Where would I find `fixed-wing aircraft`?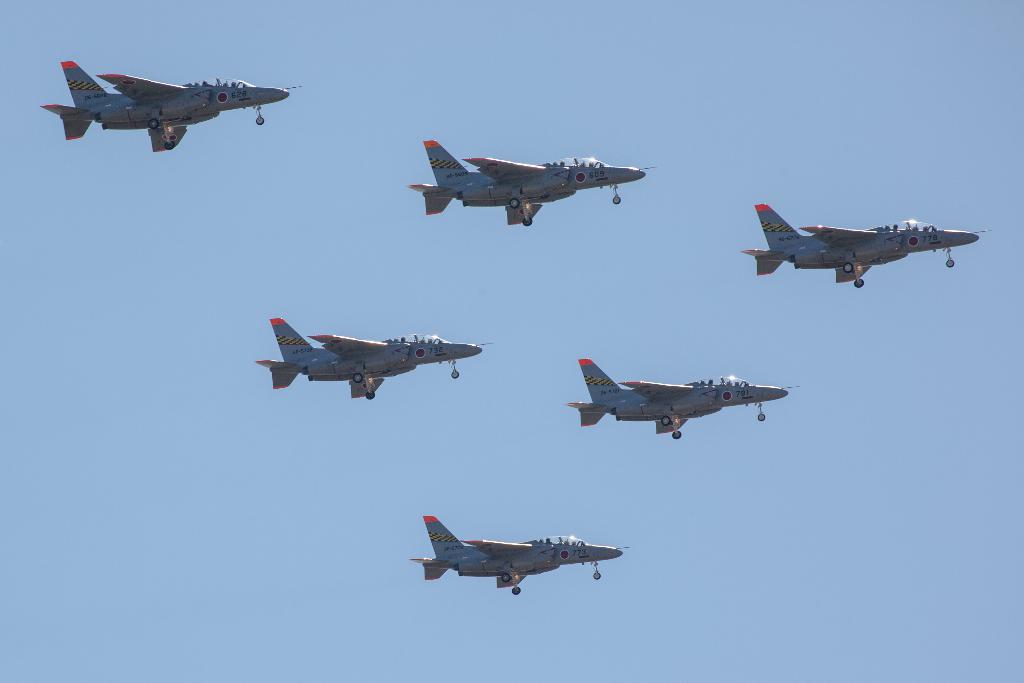
At {"left": 408, "top": 512, "right": 630, "bottom": 595}.
